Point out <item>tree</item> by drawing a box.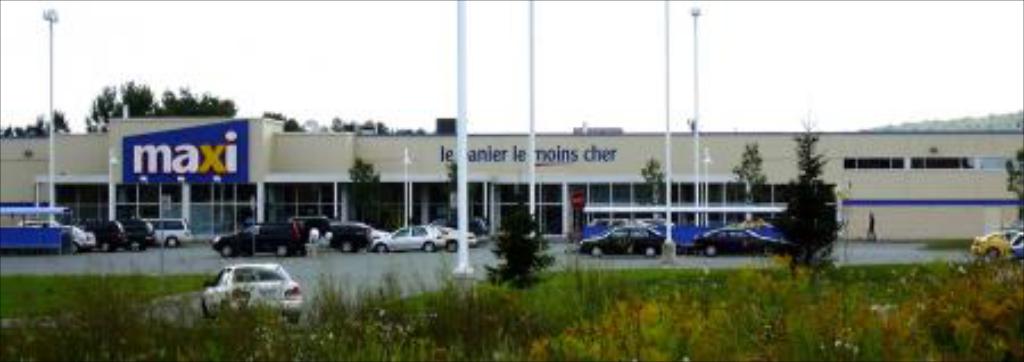
rect(348, 153, 387, 232).
